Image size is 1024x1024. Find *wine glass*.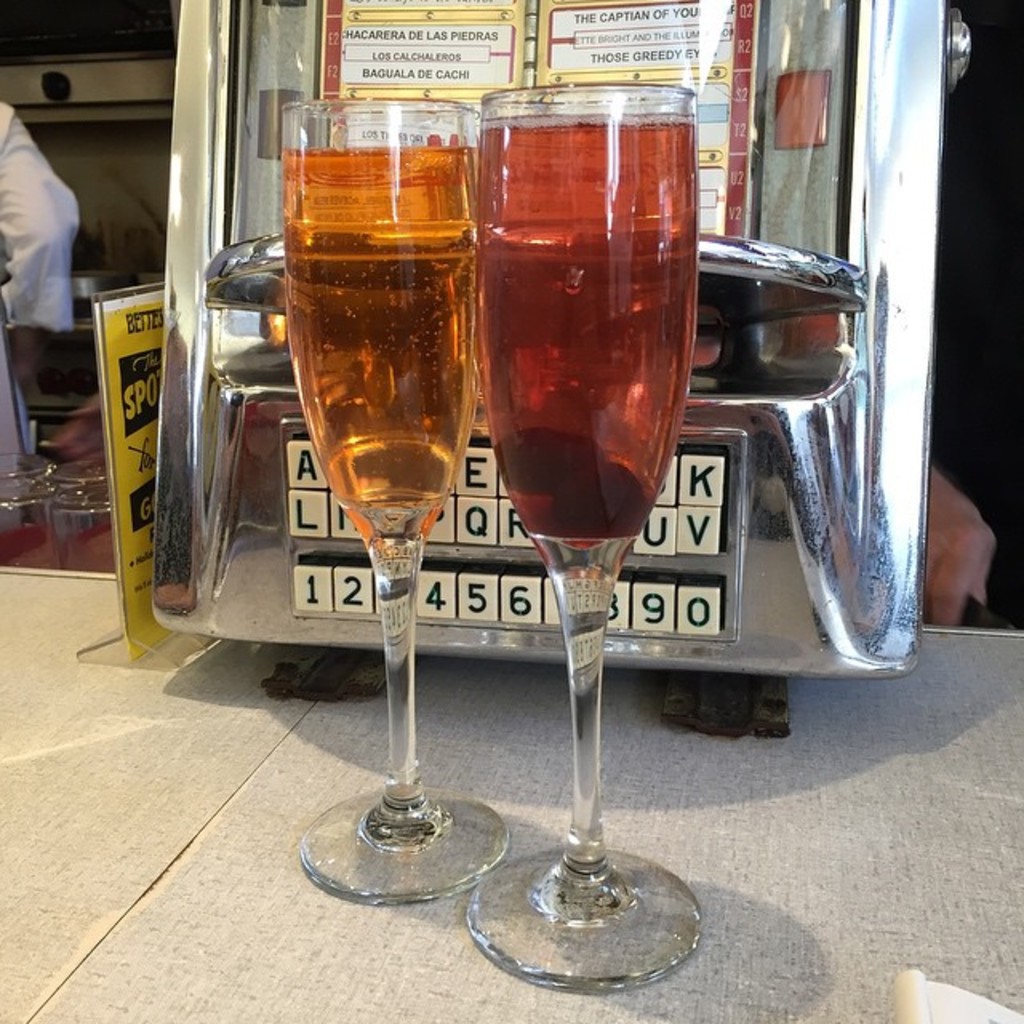
box(282, 99, 507, 901).
